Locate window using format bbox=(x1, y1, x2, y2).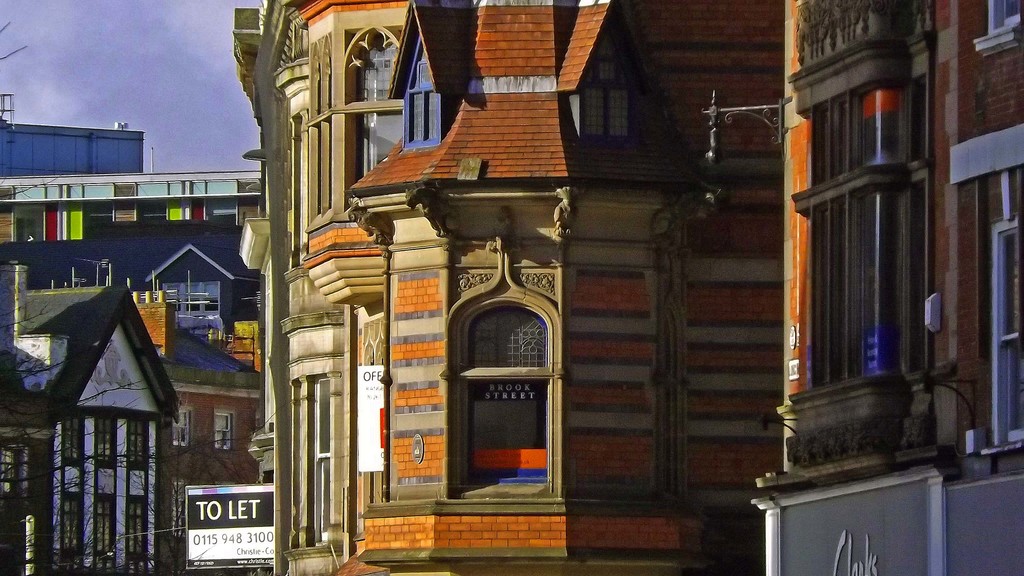
bbox=(799, 83, 909, 396).
